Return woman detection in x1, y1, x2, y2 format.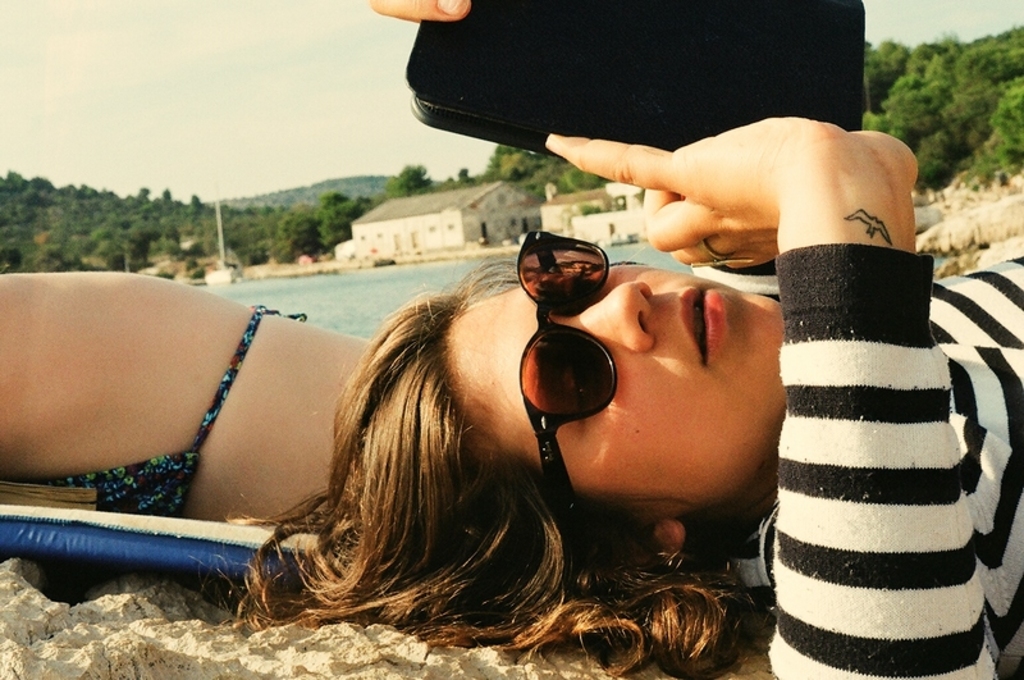
225, 0, 1023, 679.
